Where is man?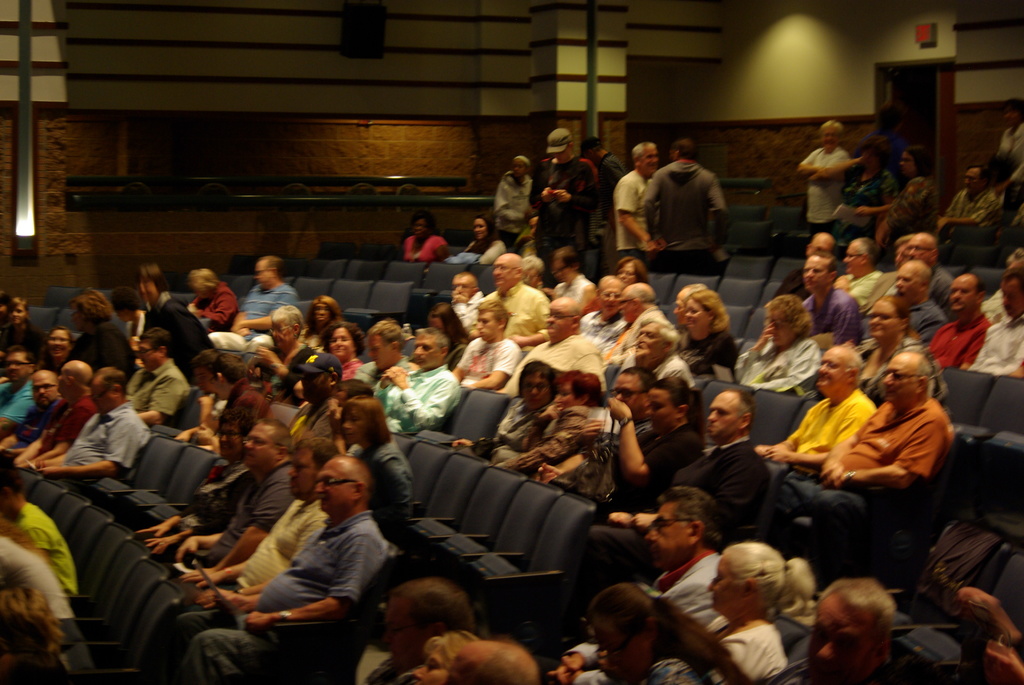
[x1=800, y1=249, x2=866, y2=352].
